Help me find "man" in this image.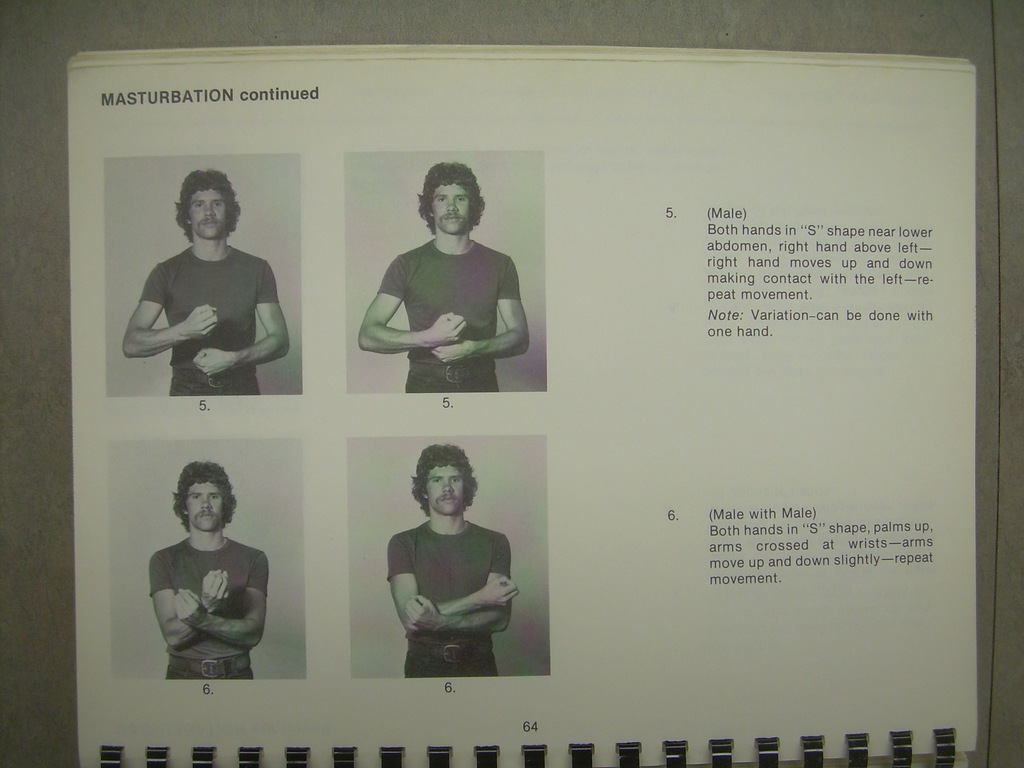
Found it: locate(120, 169, 284, 432).
